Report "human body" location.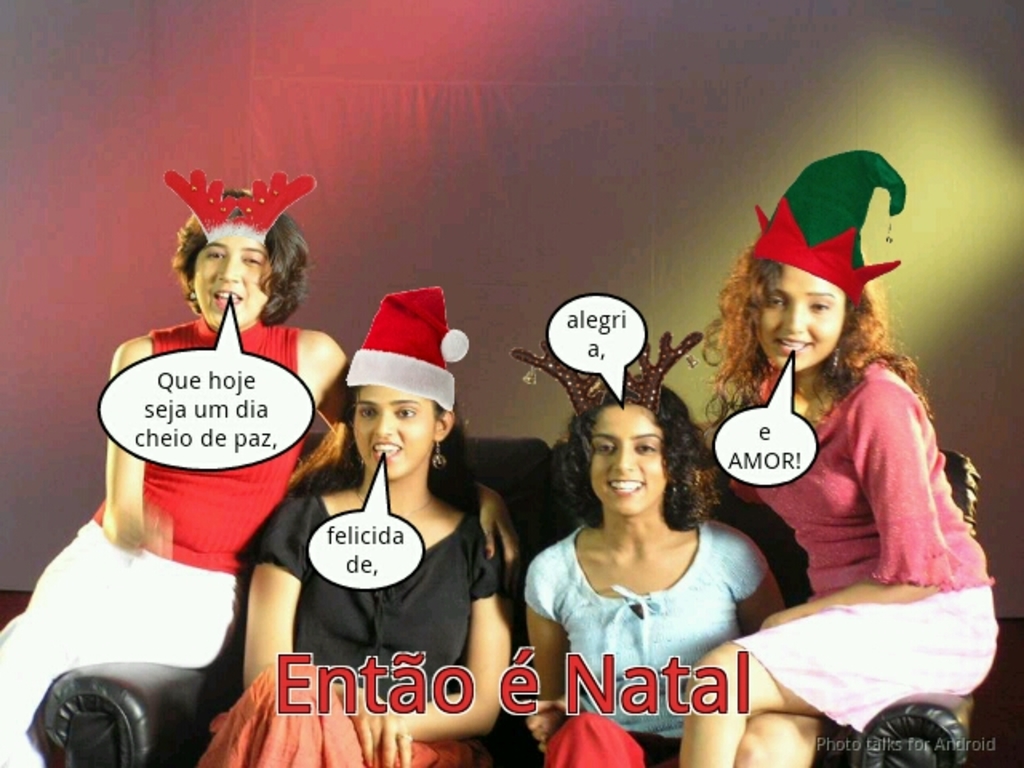
Report: [left=530, top=362, right=779, bottom=766].
